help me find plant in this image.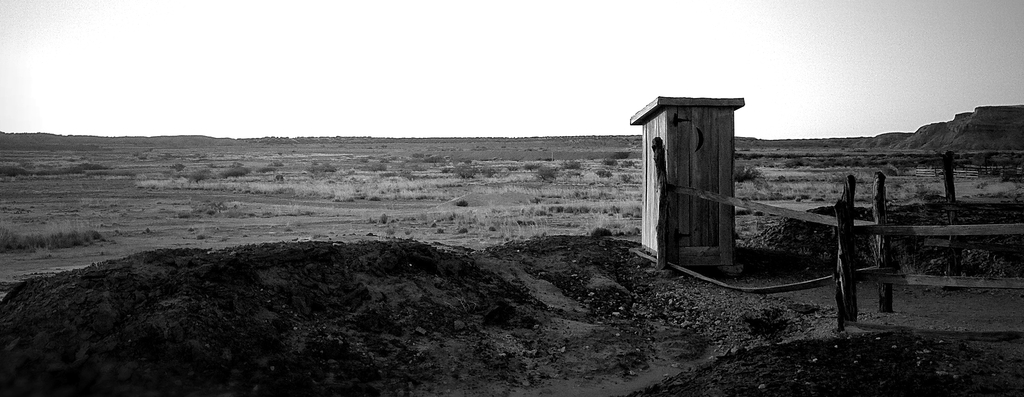
Found it: 890/249/936/281.
